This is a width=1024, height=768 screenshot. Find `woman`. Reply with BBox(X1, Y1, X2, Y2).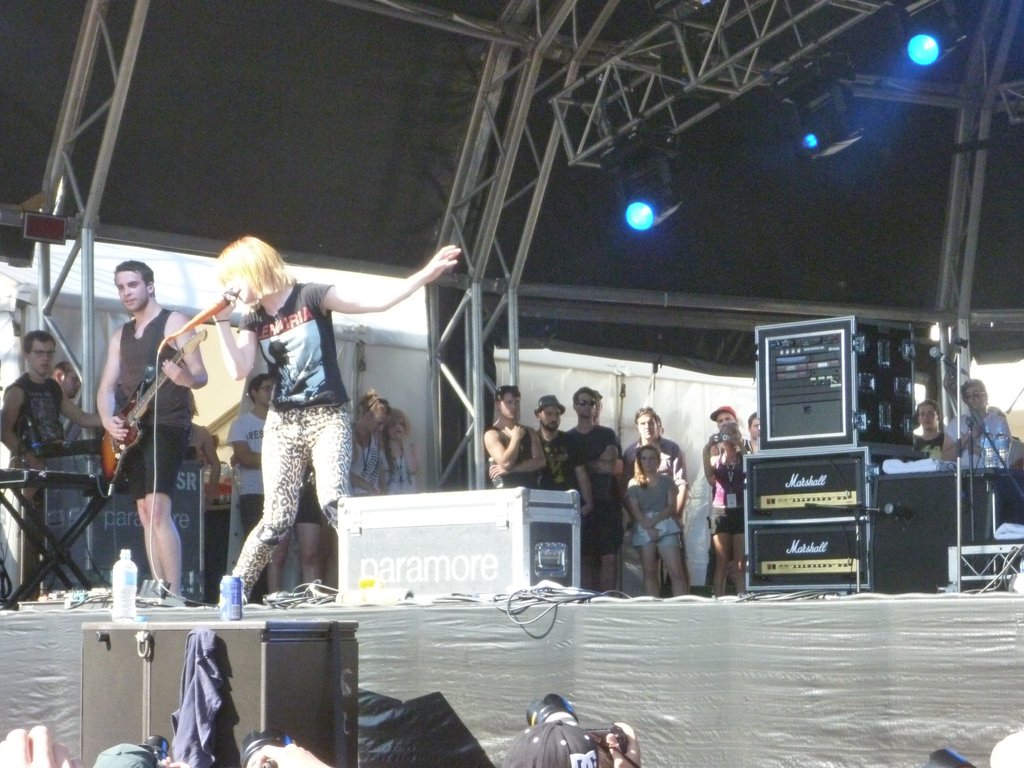
BBox(703, 419, 749, 596).
